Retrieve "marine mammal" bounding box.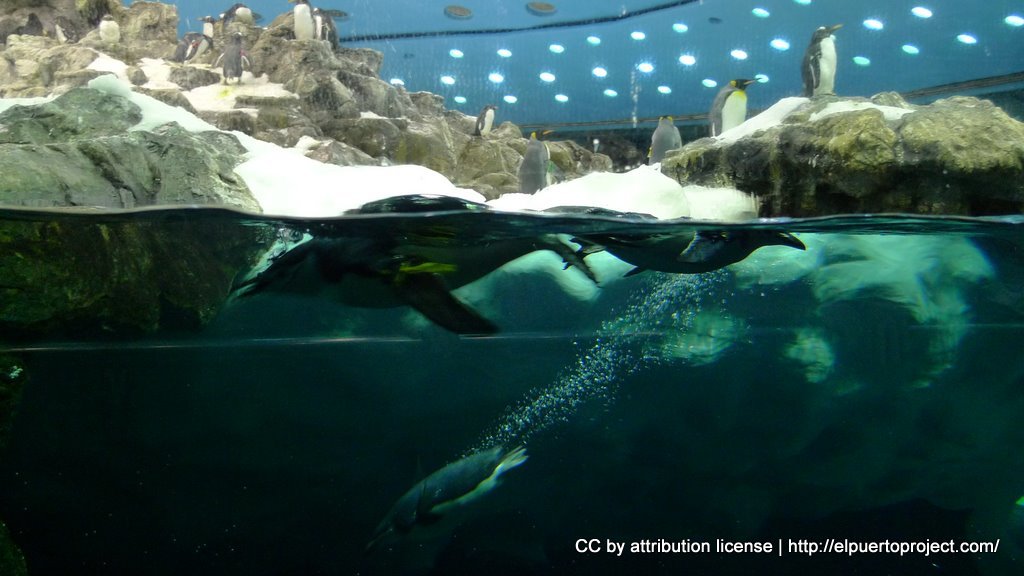
Bounding box: crop(518, 128, 556, 188).
